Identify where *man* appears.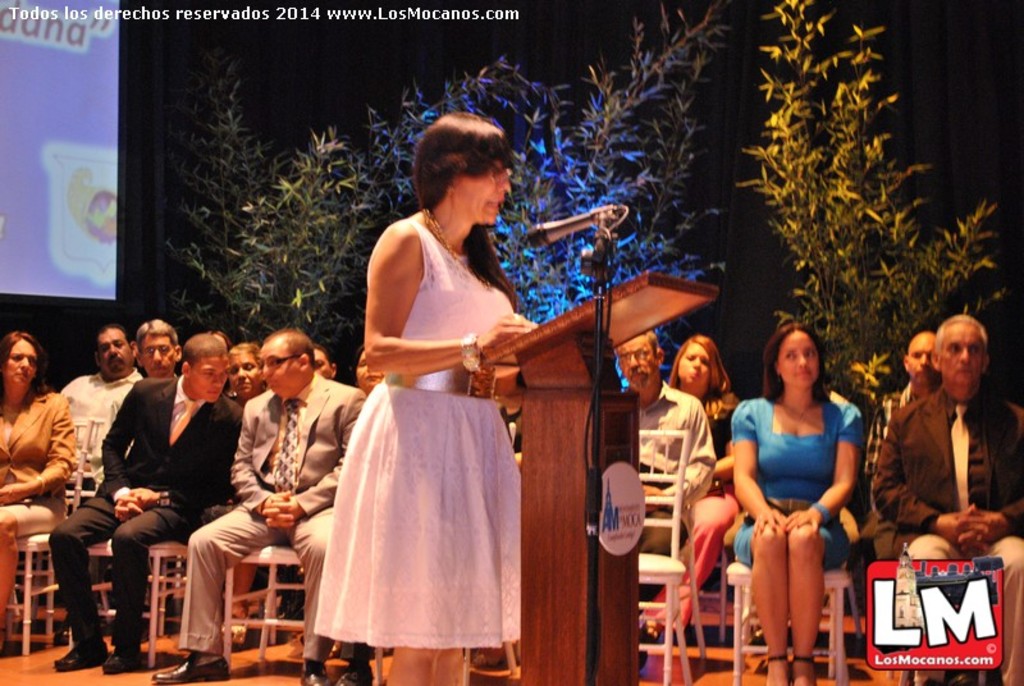
Appears at box(96, 334, 238, 599).
